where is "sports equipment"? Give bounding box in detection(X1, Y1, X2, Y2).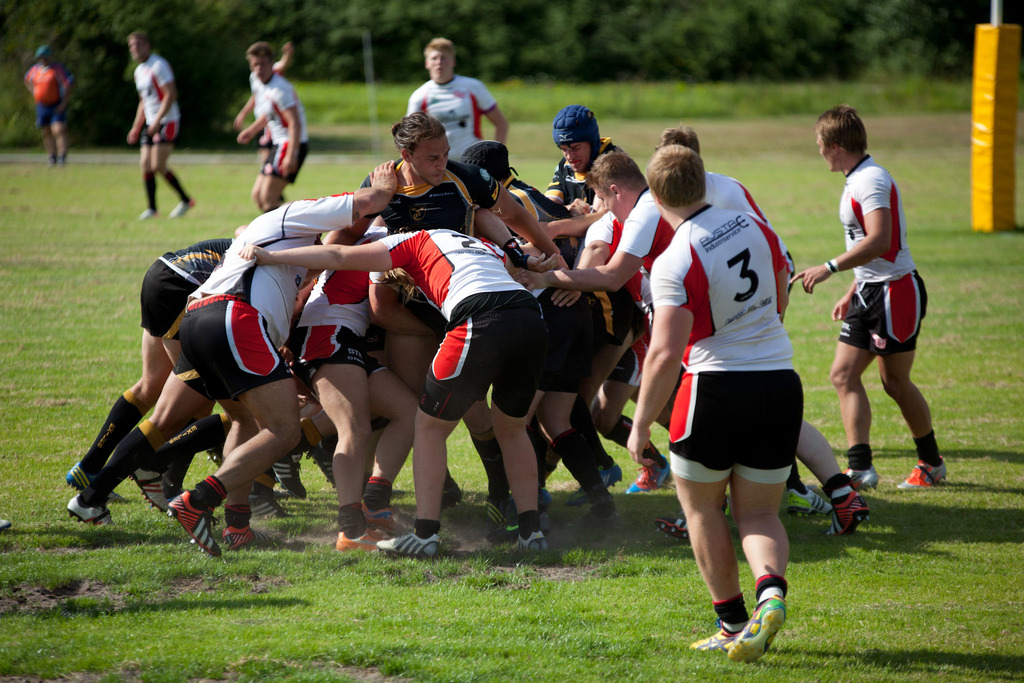
detection(63, 494, 111, 525).
